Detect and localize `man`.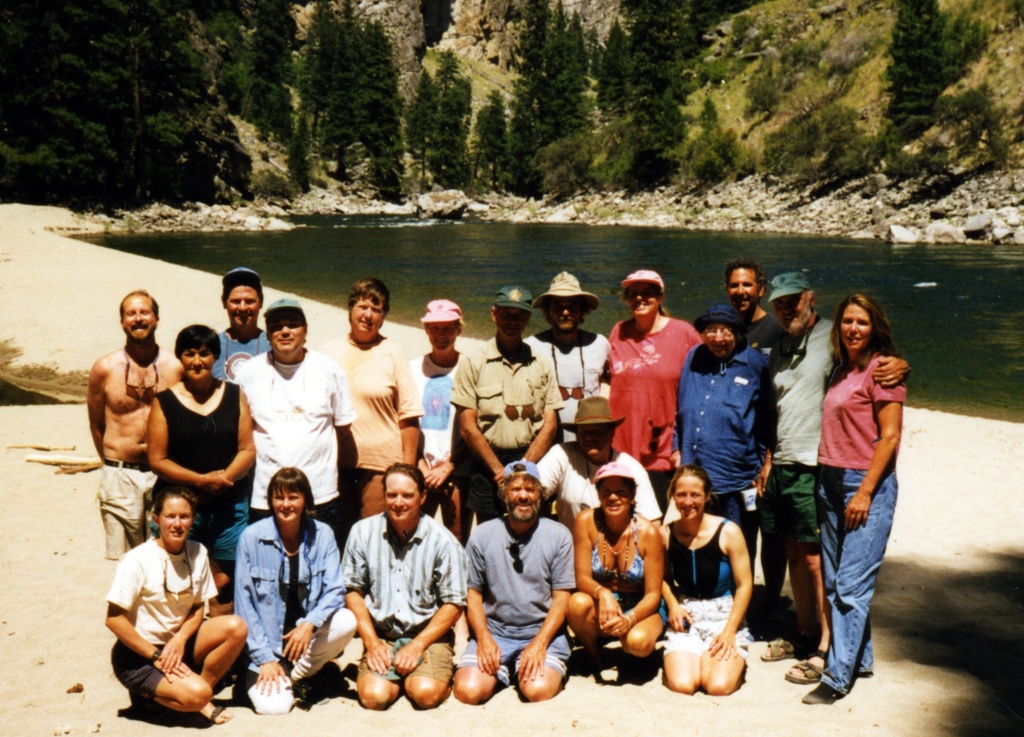
Localized at [226,310,344,523].
